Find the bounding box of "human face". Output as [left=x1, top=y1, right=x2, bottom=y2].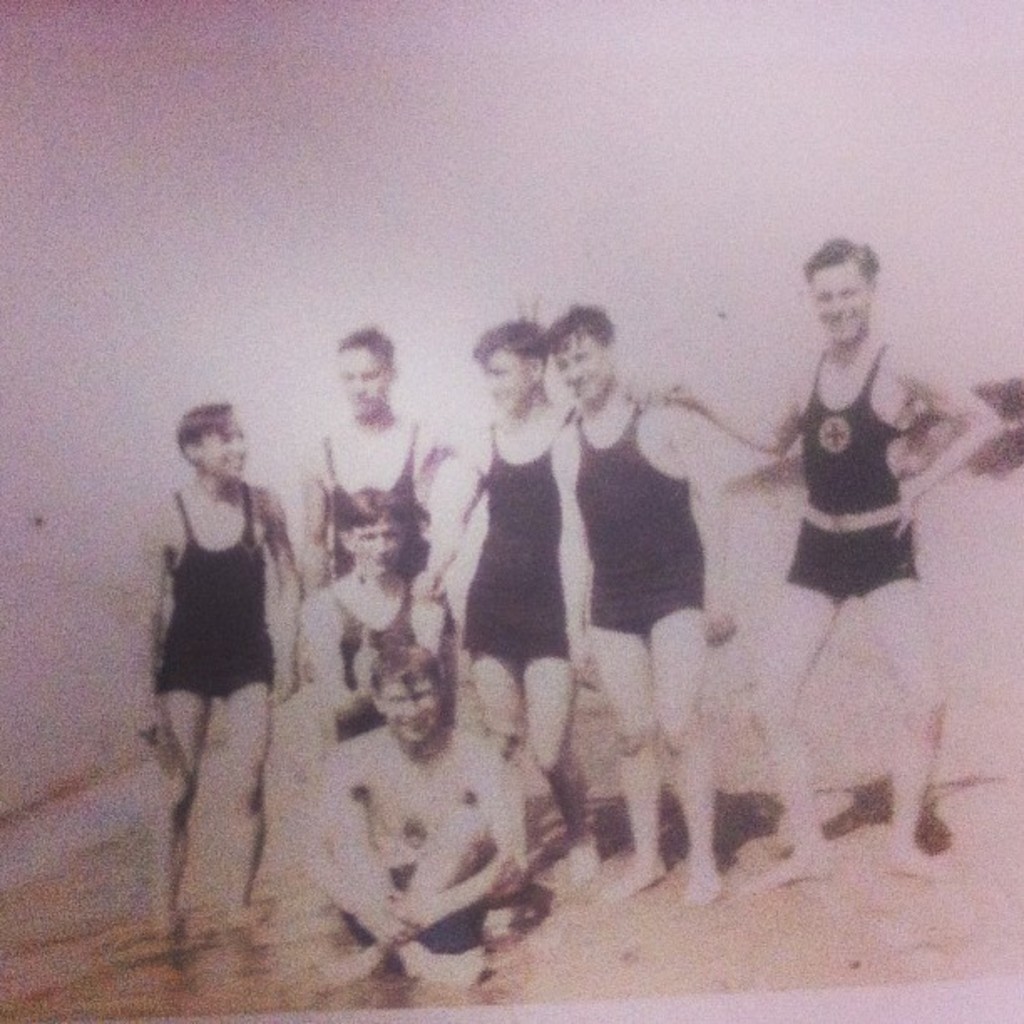
[left=475, top=336, right=535, bottom=410].
